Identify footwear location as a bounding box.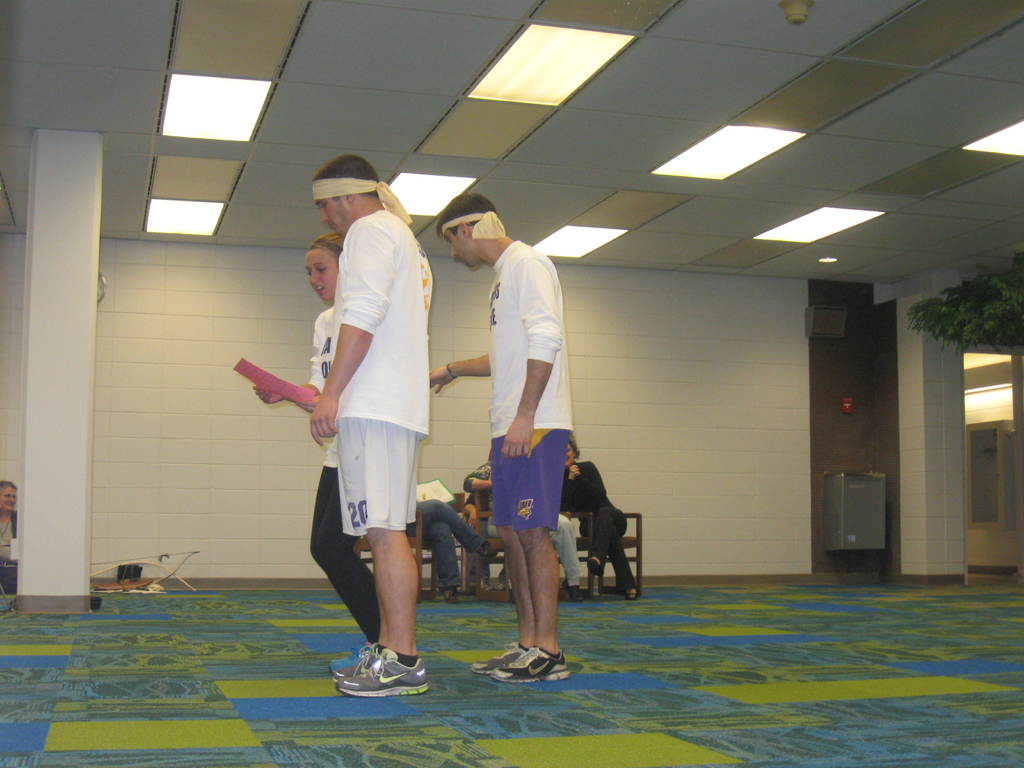
478:541:498:561.
